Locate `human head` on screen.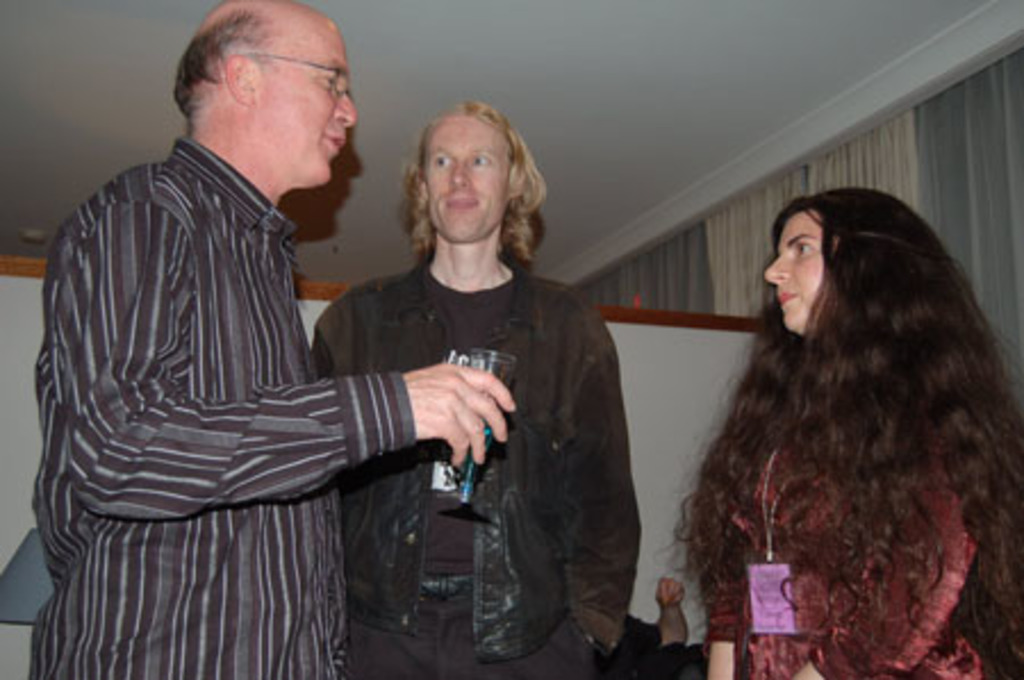
On screen at bbox=(162, 9, 364, 182).
